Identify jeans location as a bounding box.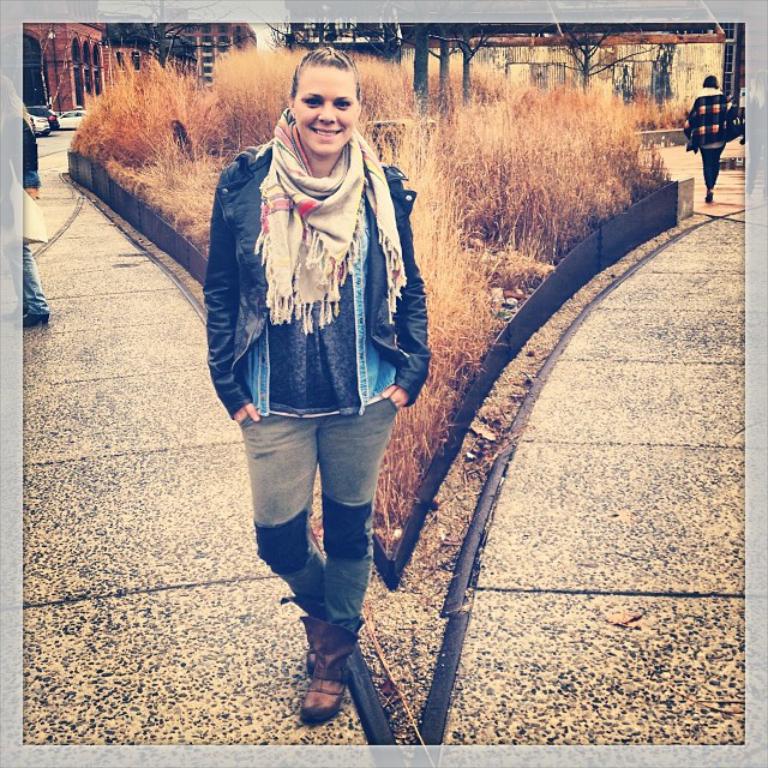
(left=698, top=143, right=726, bottom=187).
